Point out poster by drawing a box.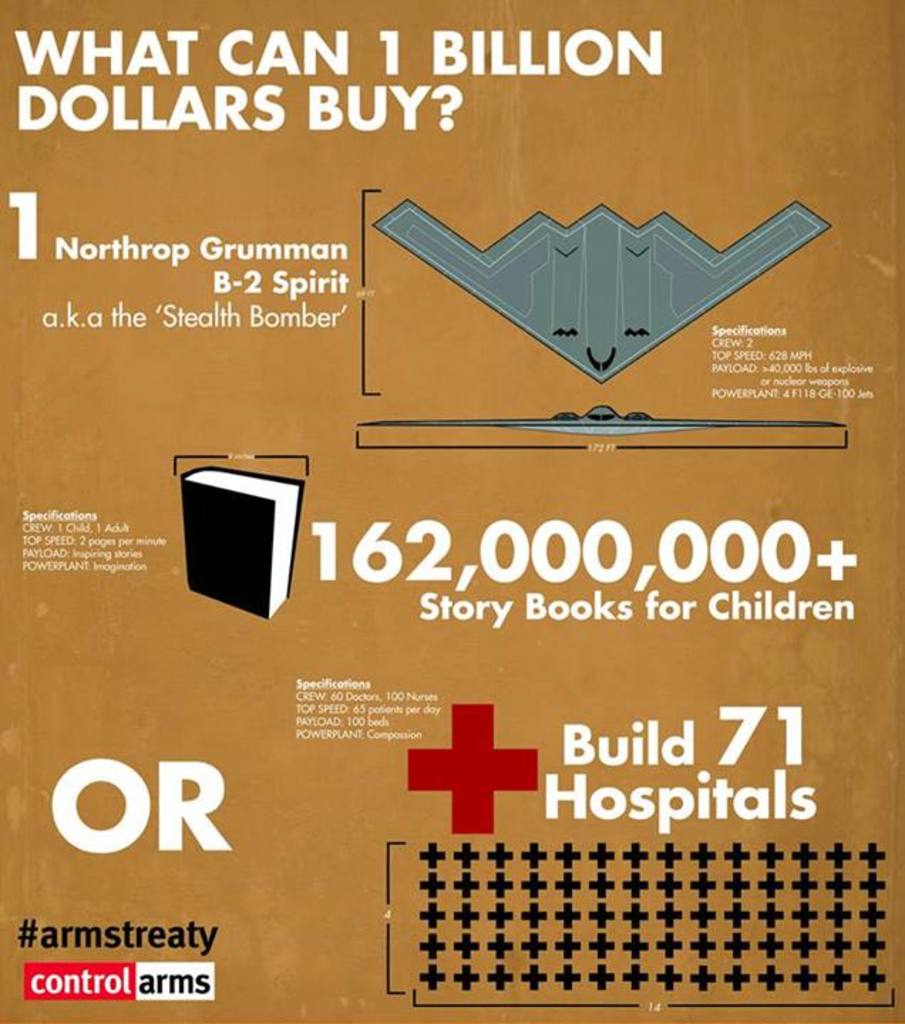
box(0, 0, 904, 1023).
